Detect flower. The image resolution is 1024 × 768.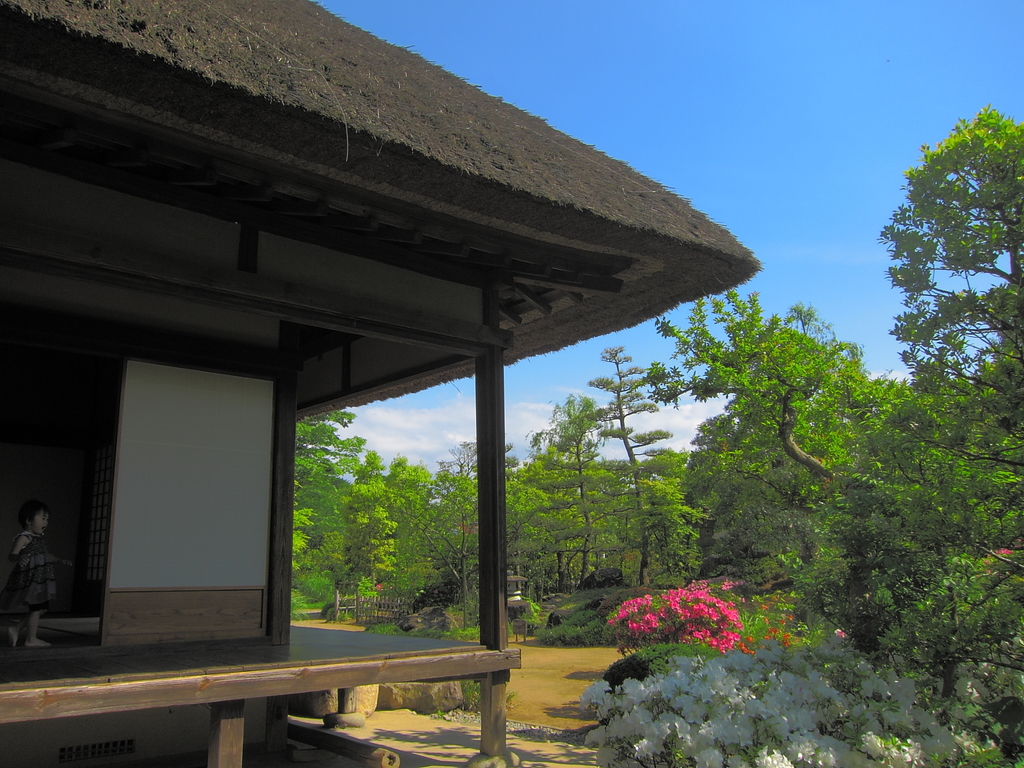
left=377, top=585, right=382, bottom=590.
